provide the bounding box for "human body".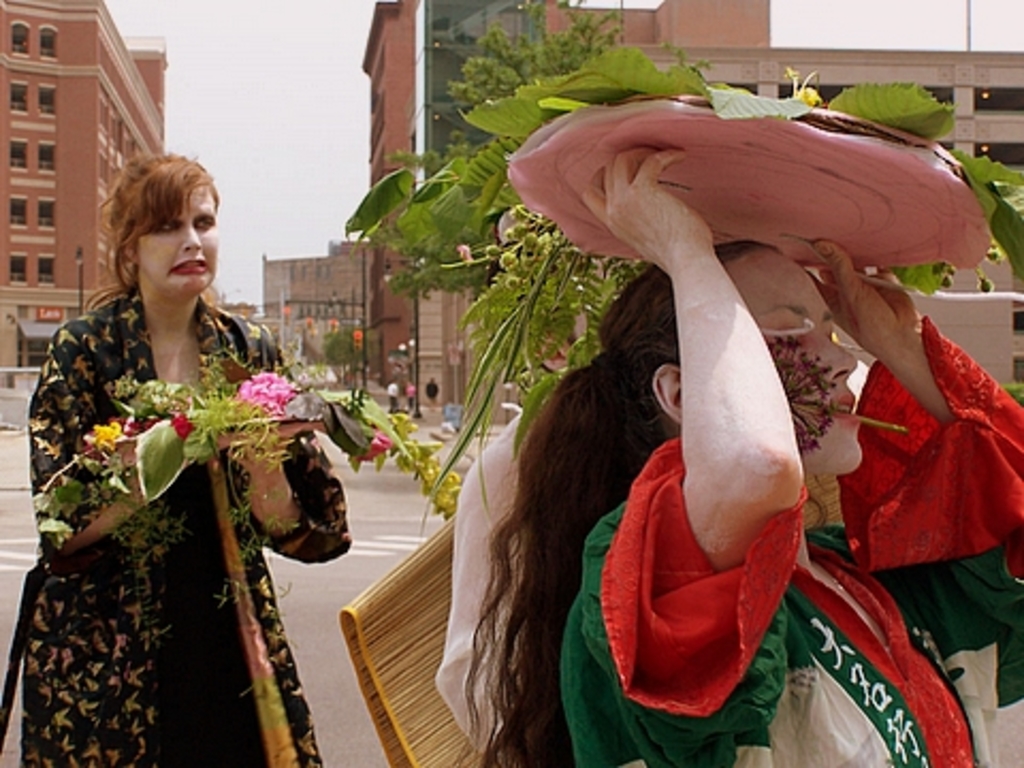
<region>23, 151, 356, 766</region>.
